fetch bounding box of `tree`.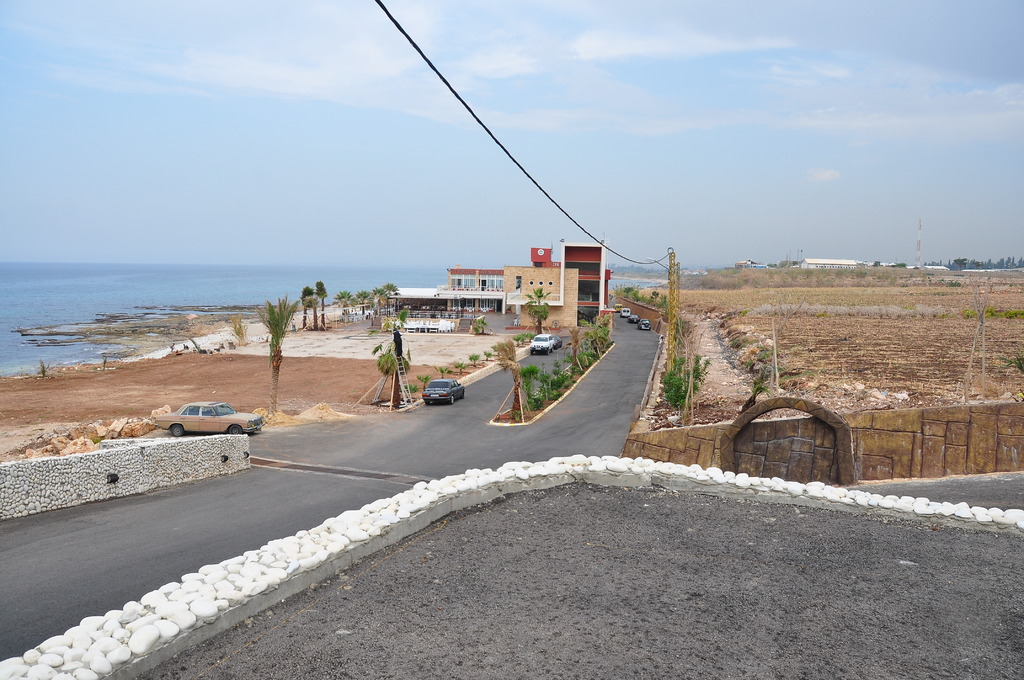
Bbox: box(373, 310, 419, 403).
